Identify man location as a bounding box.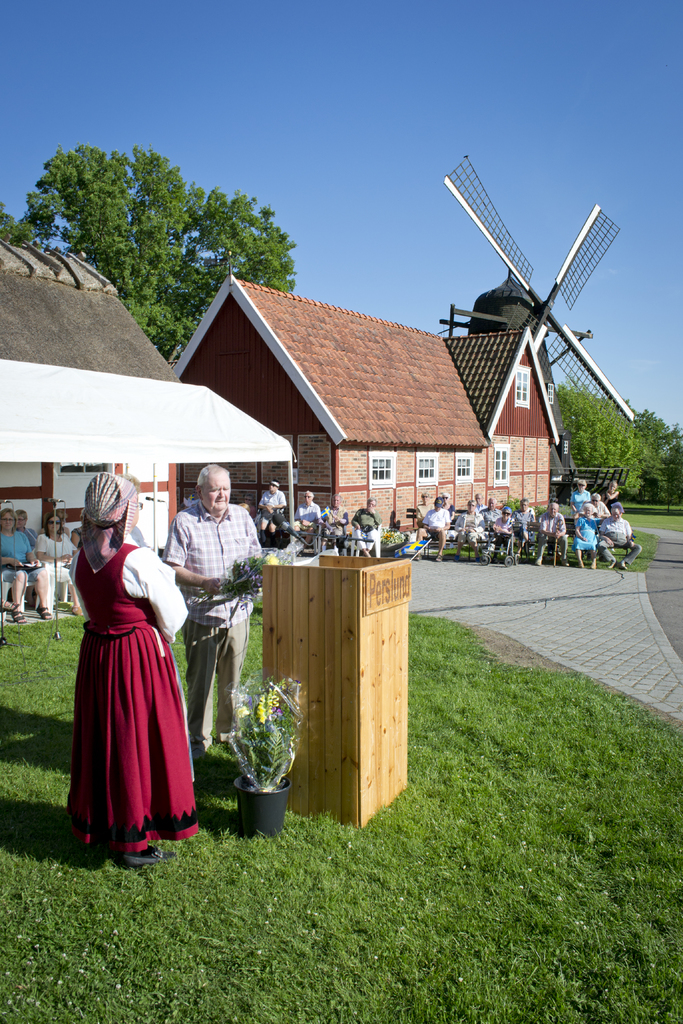
box(472, 493, 486, 512).
